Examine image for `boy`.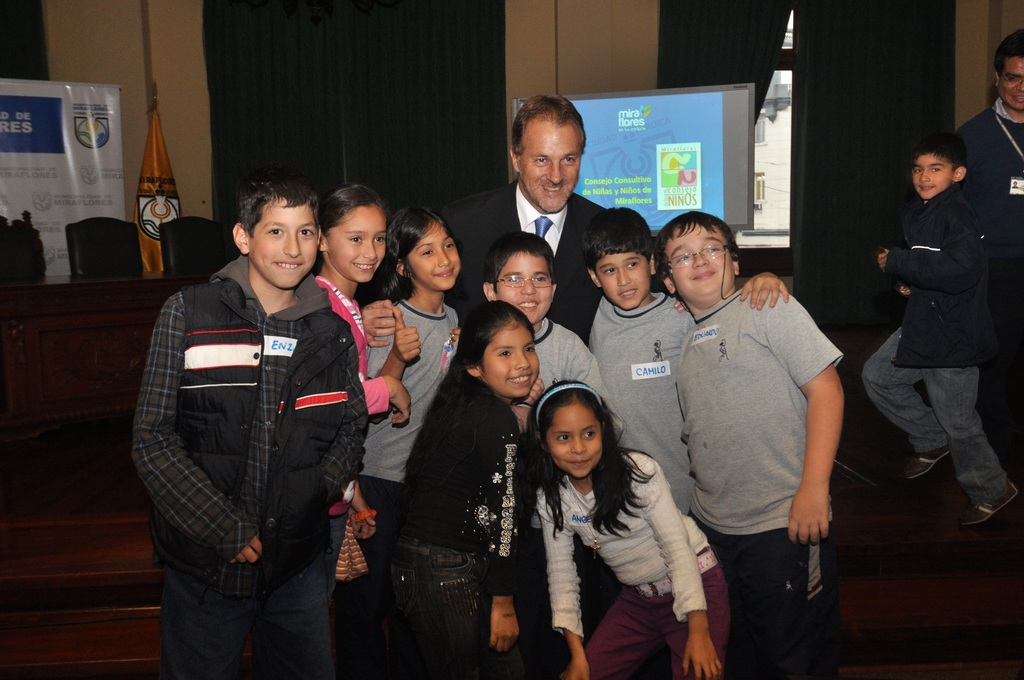
Examination result: [x1=475, y1=236, x2=624, y2=679].
